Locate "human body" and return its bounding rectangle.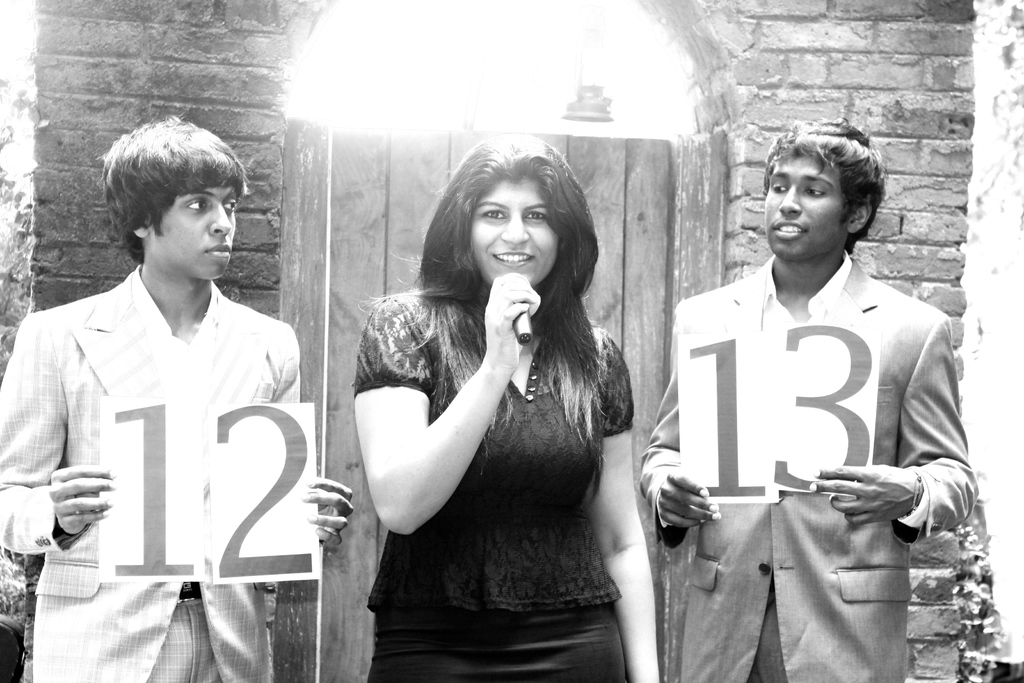
636:252:975:682.
